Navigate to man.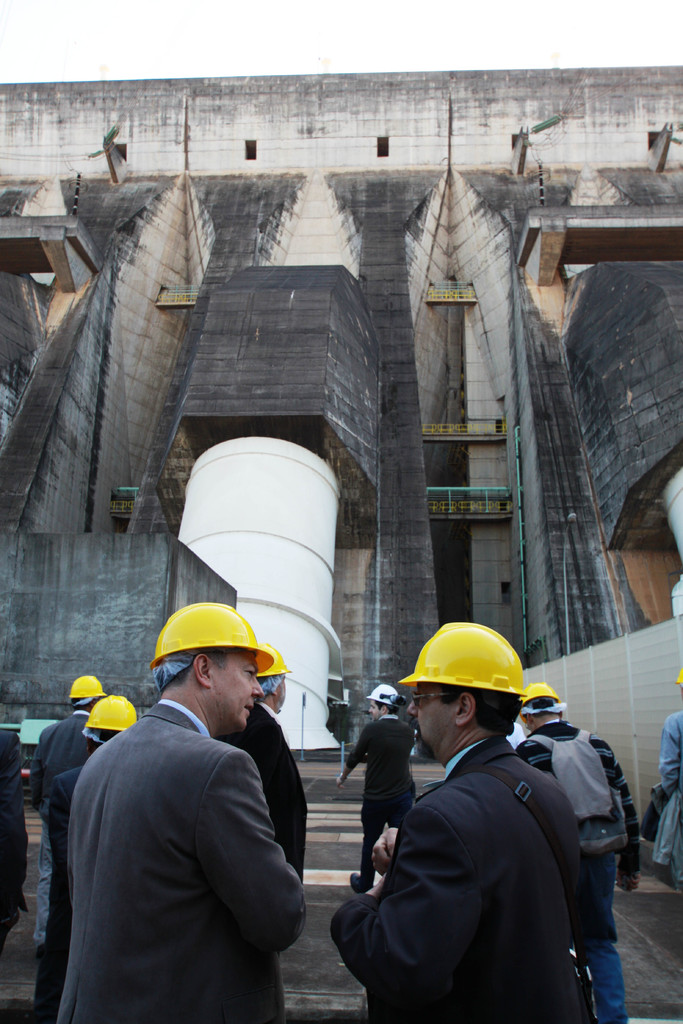
Navigation target: 648 669 682 890.
